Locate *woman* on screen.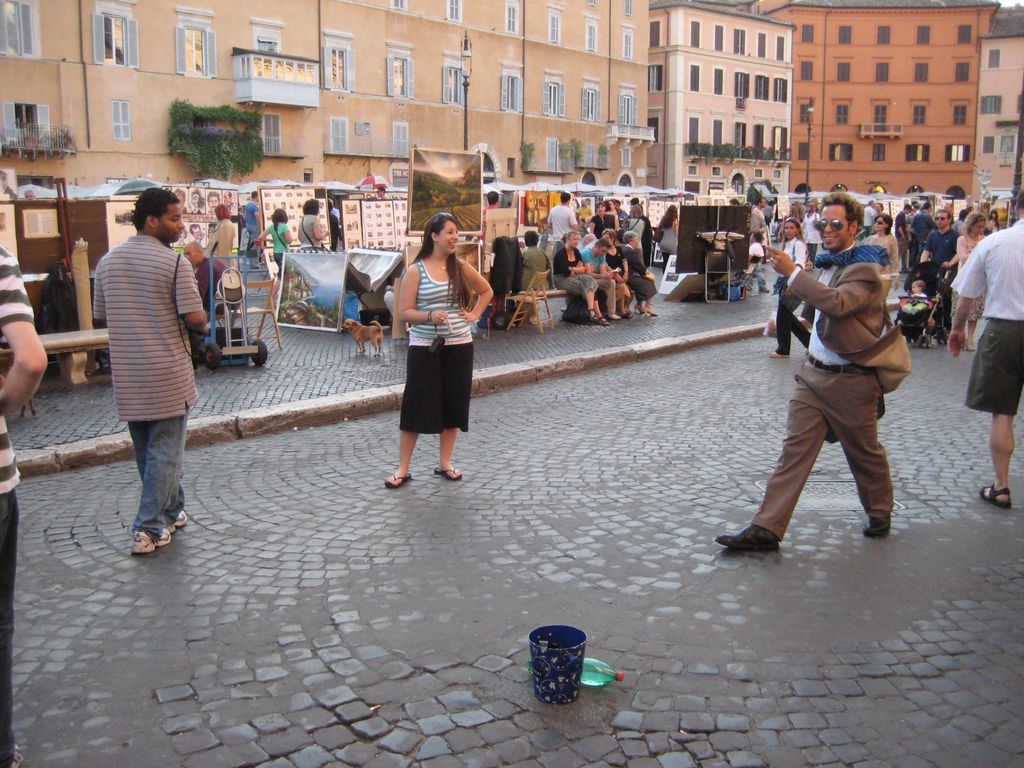
On screen at bbox=[984, 209, 1002, 239].
